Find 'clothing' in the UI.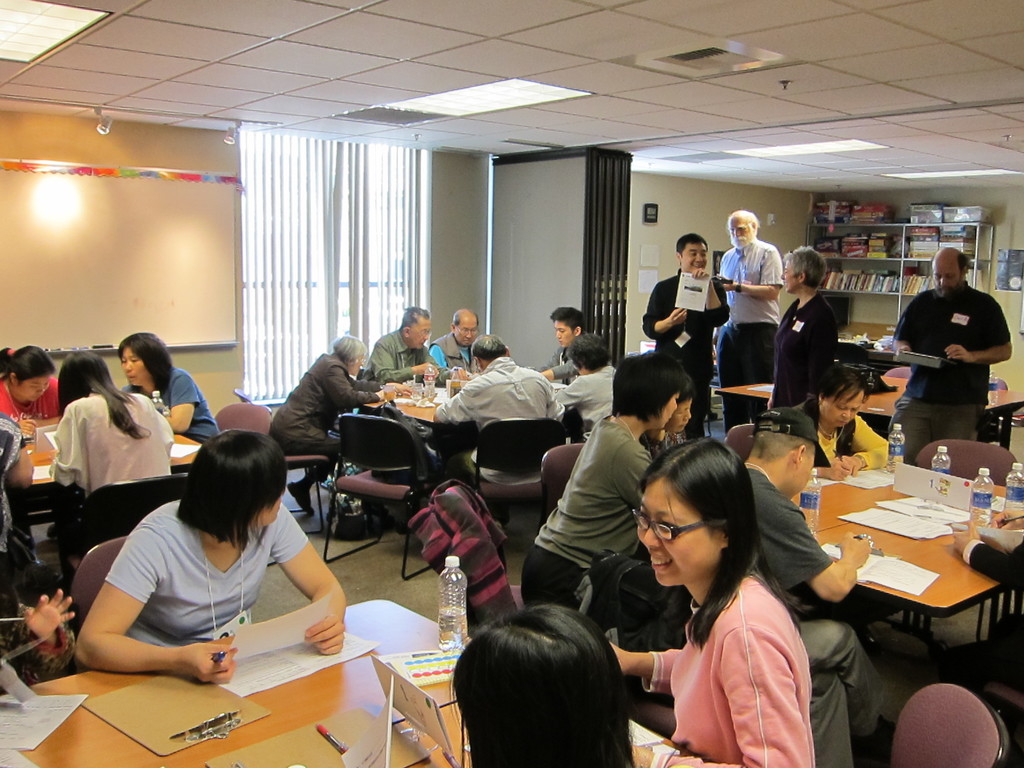
UI element at {"left": 439, "top": 349, "right": 563, "bottom": 484}.
